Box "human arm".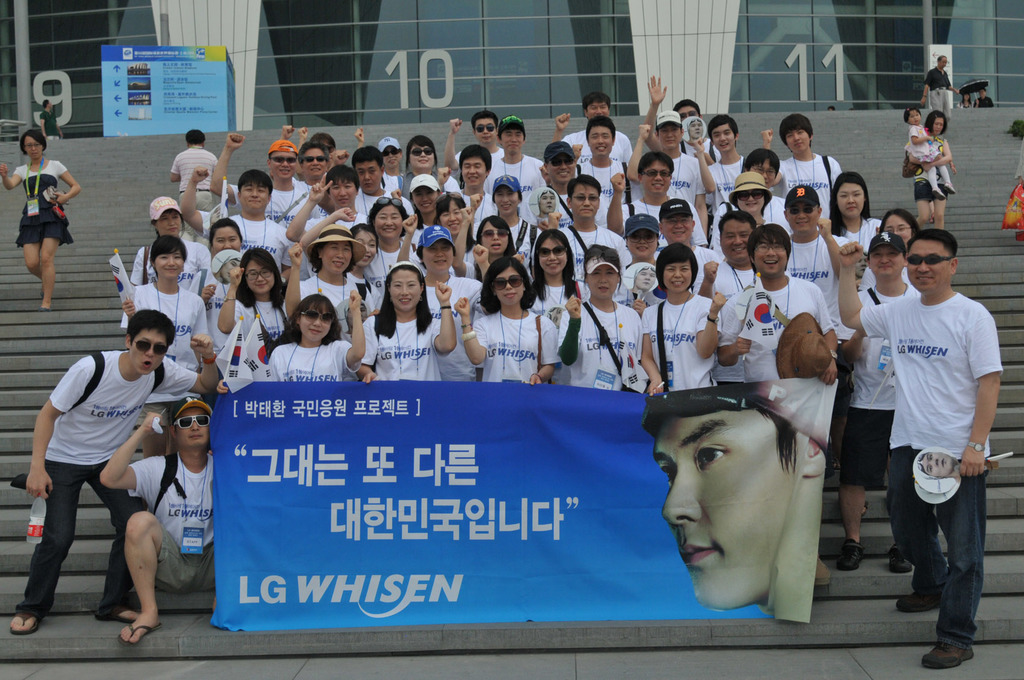
bbox=[180, 166, 207, 236].
